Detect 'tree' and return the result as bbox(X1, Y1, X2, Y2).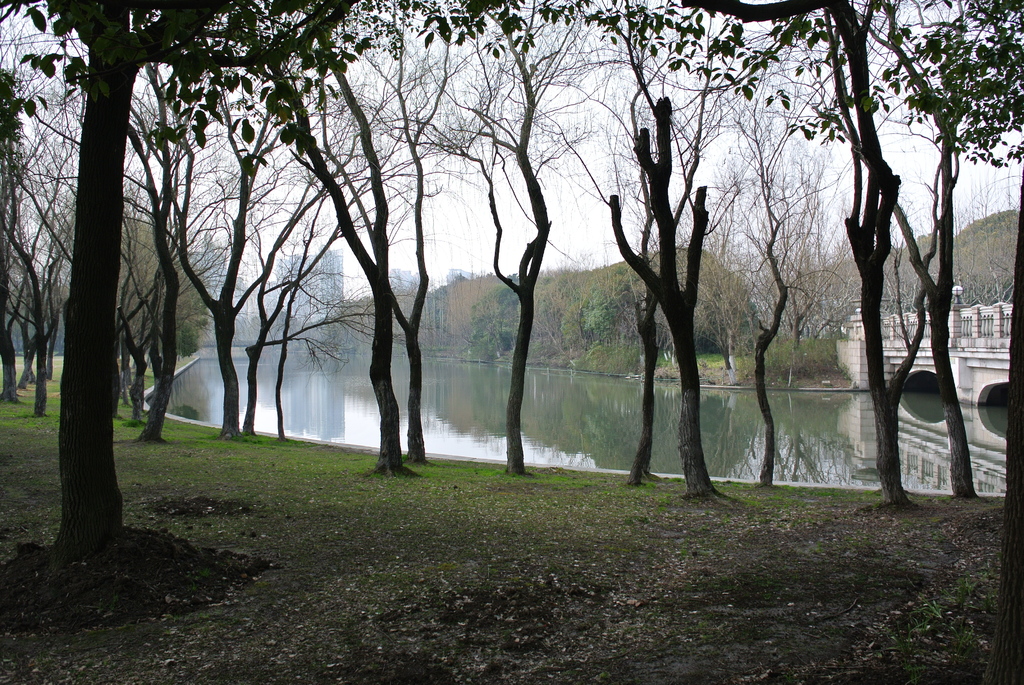
bbox(819, 209, 1021, 344).
